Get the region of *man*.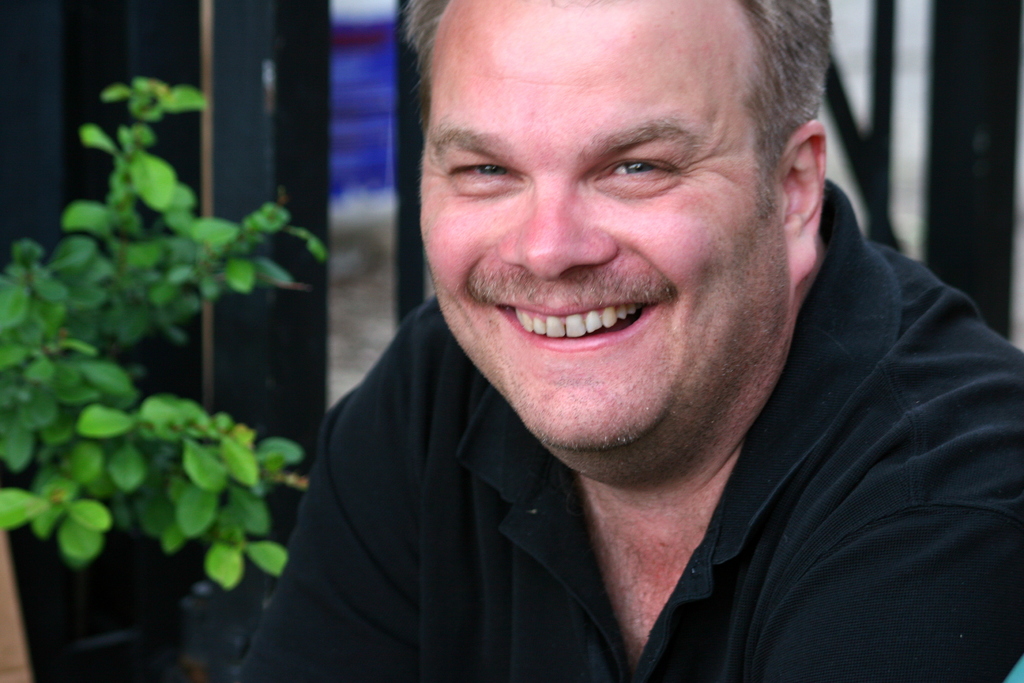
<region>244, 4, 1021, 670</region>.
